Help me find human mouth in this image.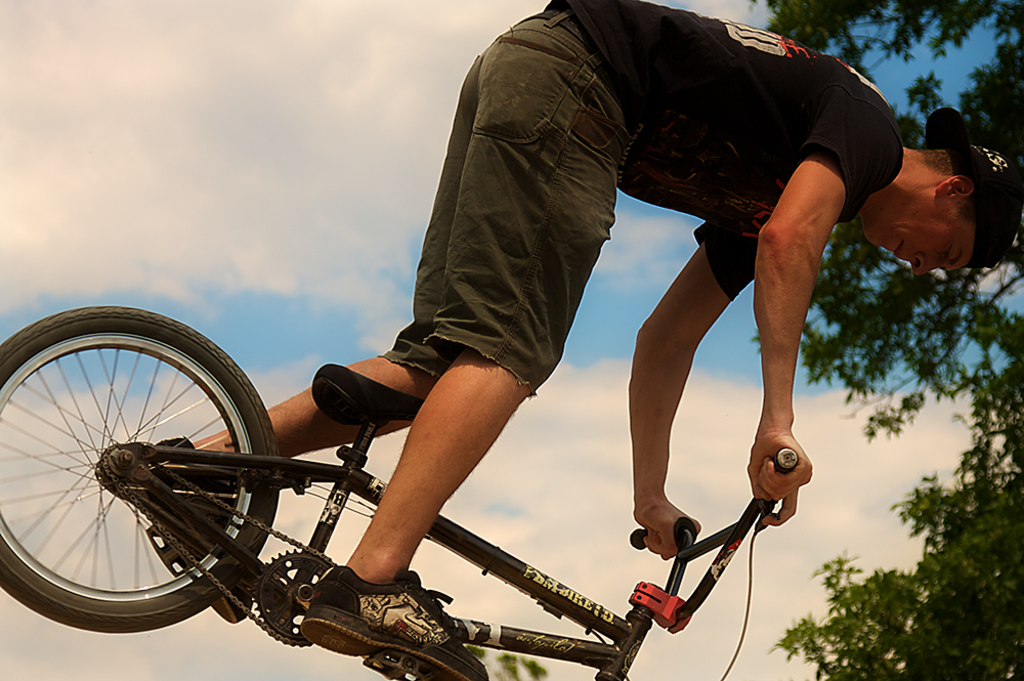
Found it: {"left": 897, "top": 241, "right": 900, "bottom": 251}.
